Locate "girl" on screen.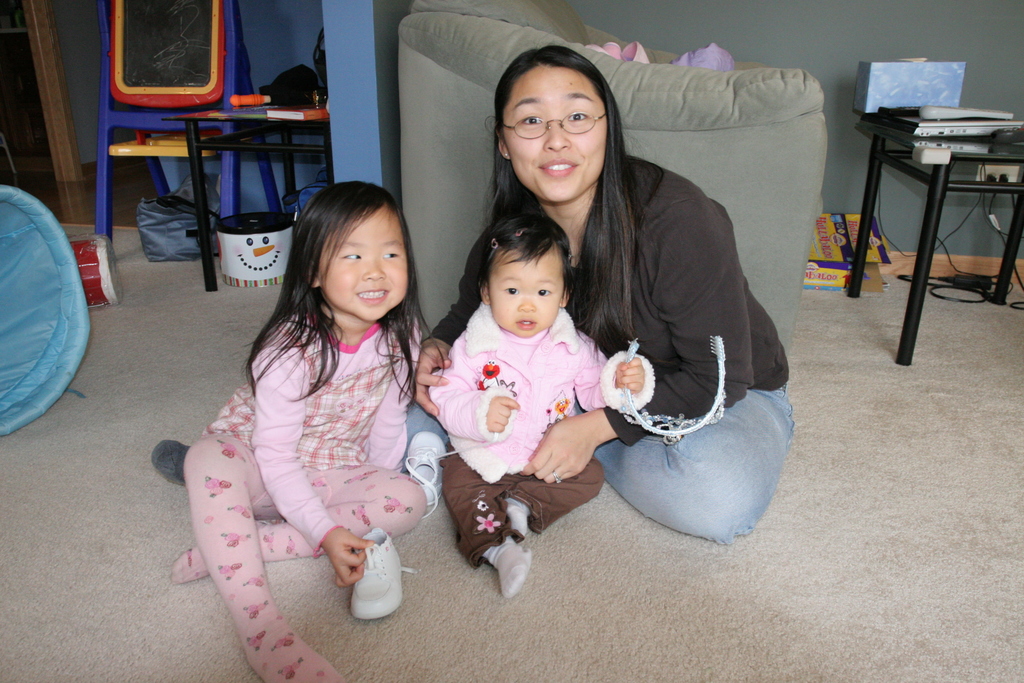
On screen at rect(170, 168, 425, 682).
